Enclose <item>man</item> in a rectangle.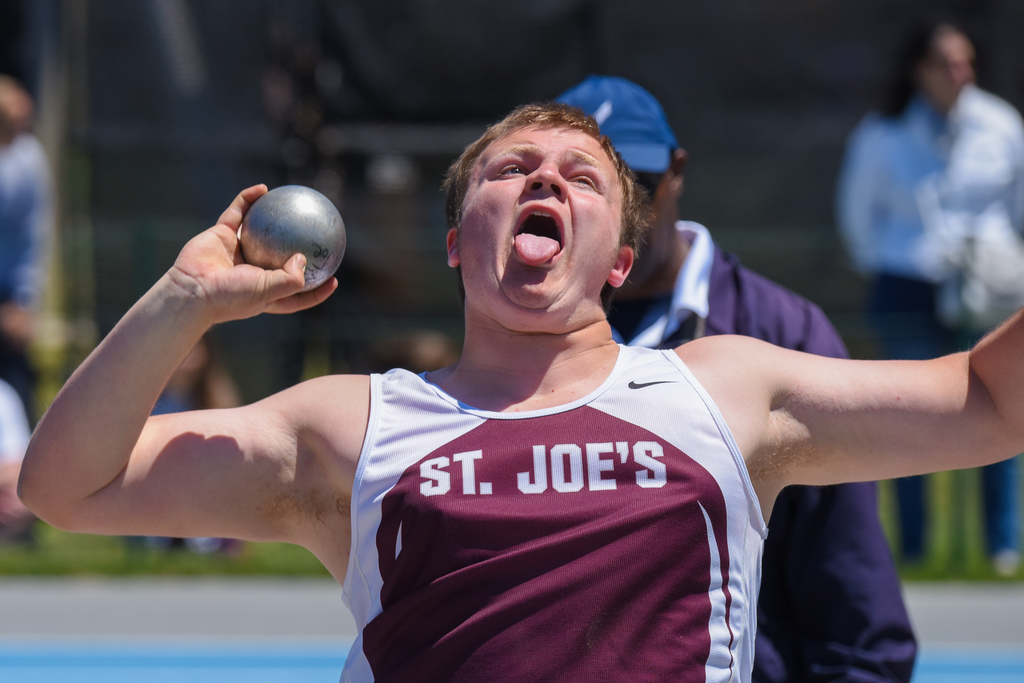
(17, 100, 1023, 682).
